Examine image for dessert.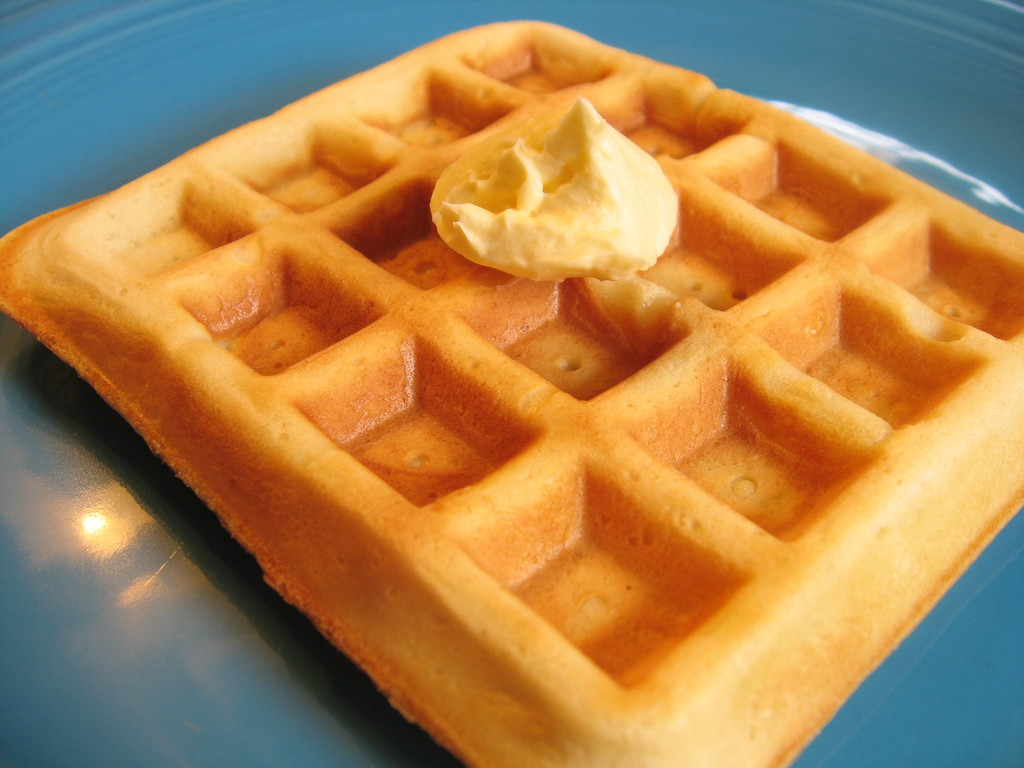
Examination result: box=[427, 100, 692, 280].
